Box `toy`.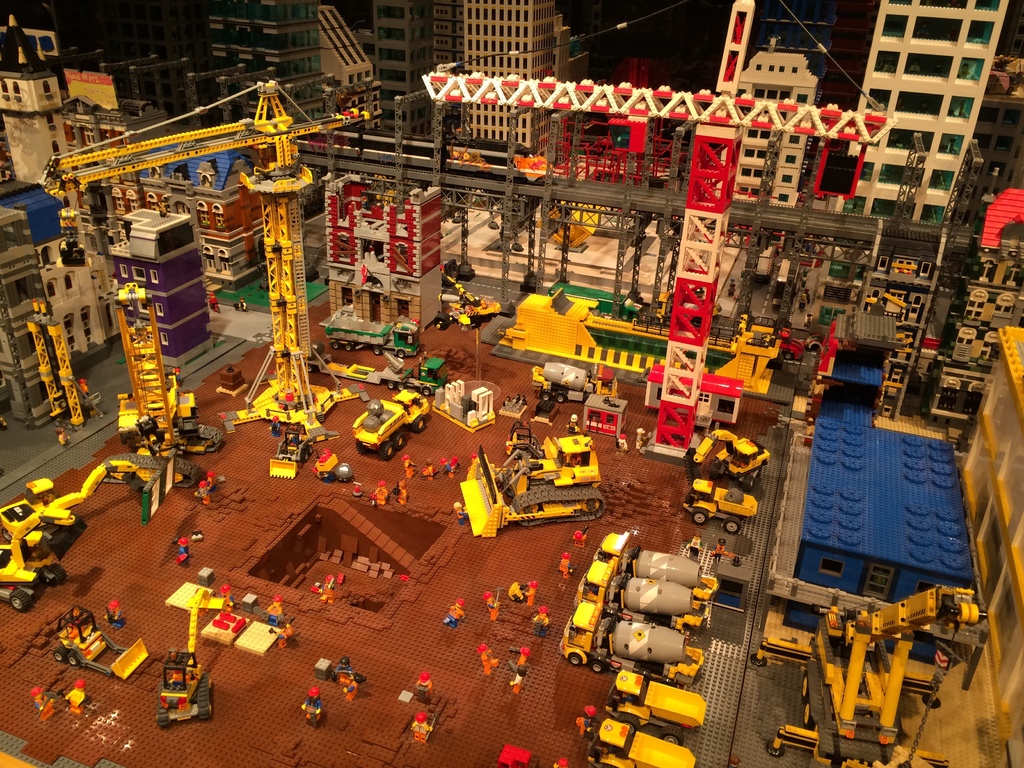
442,458,455,478.
